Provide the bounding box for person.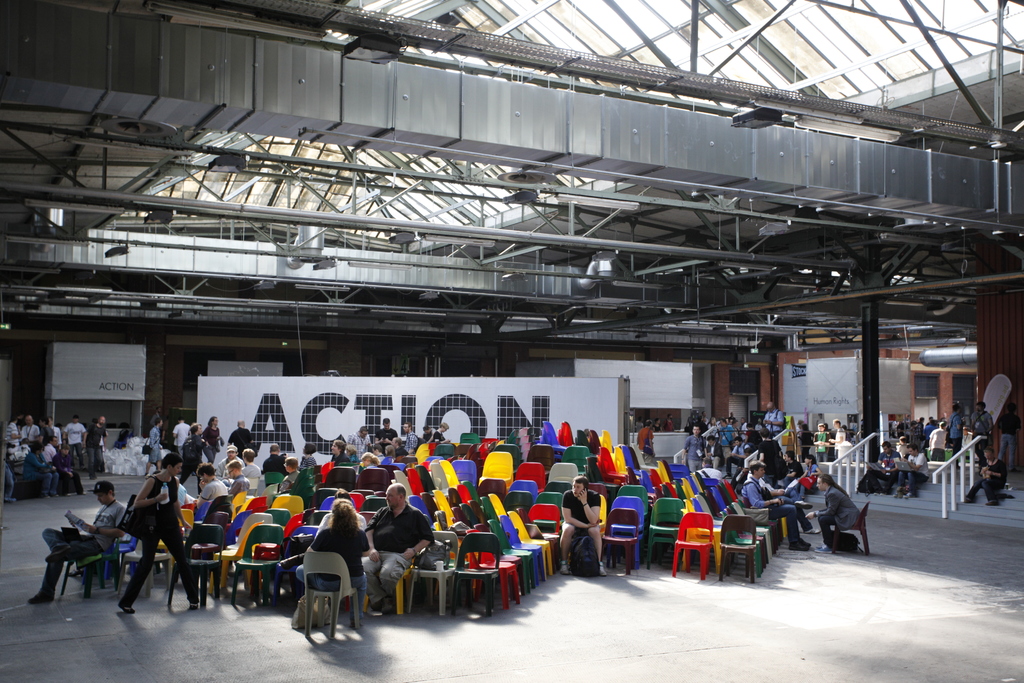
[left=781, top=454, right=803, bottom=488].
